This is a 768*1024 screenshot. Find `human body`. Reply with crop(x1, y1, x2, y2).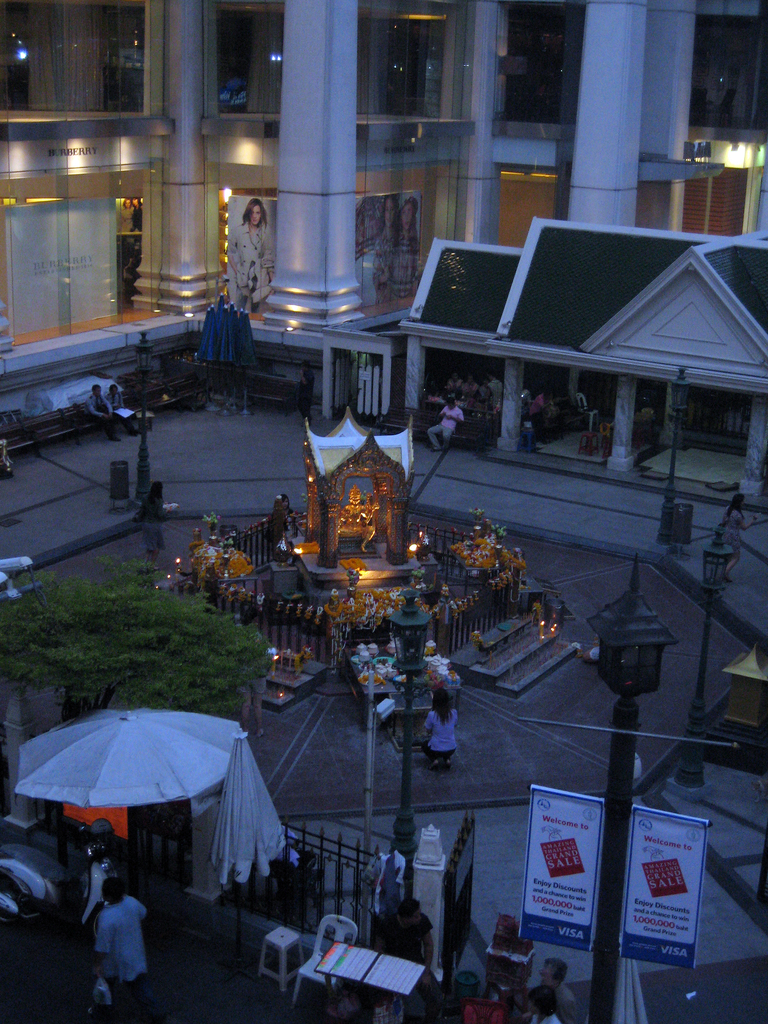
crop(427, 397, 464, 452).
